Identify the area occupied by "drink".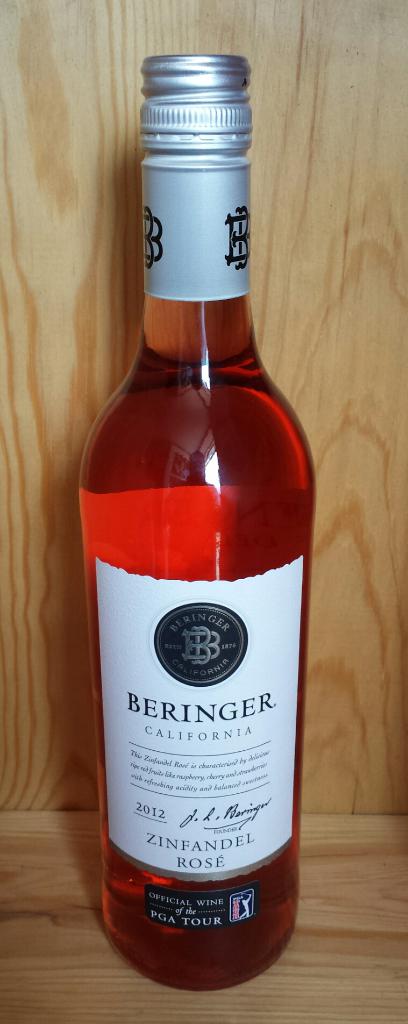
Area: <box>74,50,317,993</box>.
